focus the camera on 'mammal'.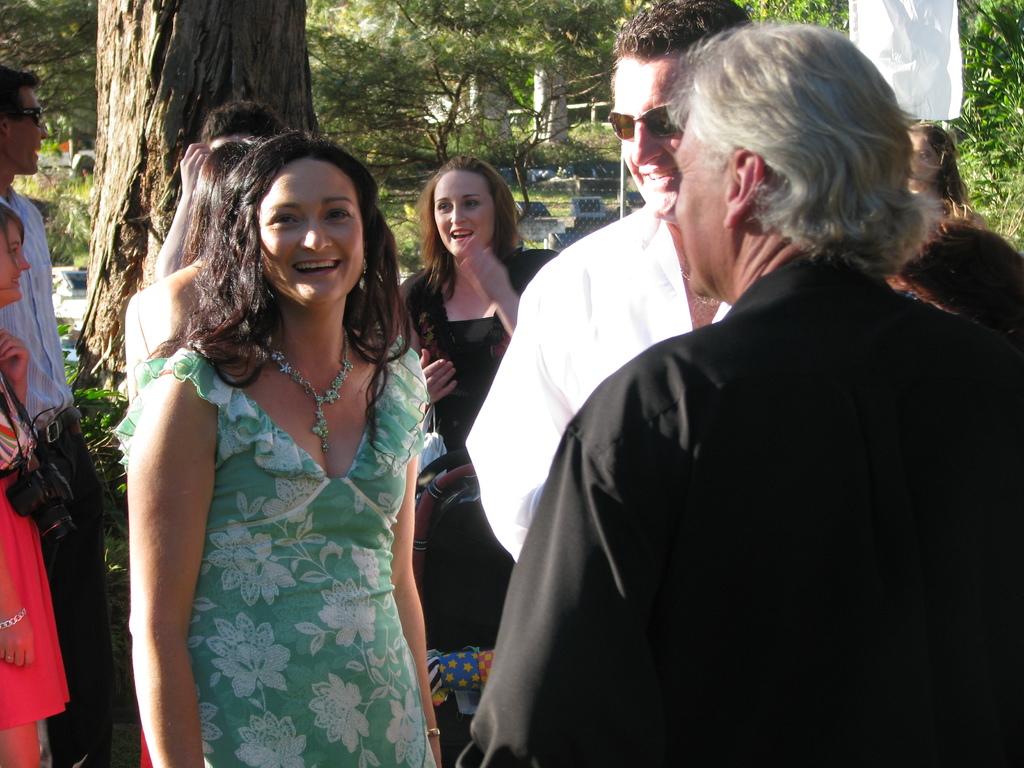
Focus region: <box>465,0,938,565</box>.
